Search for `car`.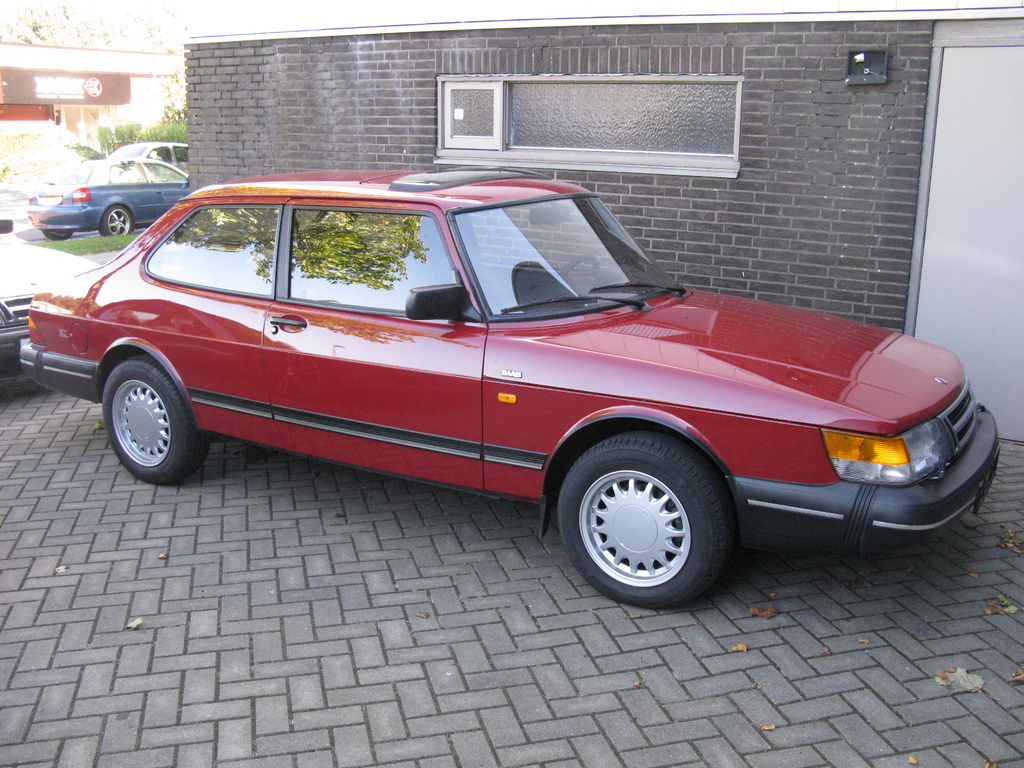
Found at <box>104,141,189,176</box>.
